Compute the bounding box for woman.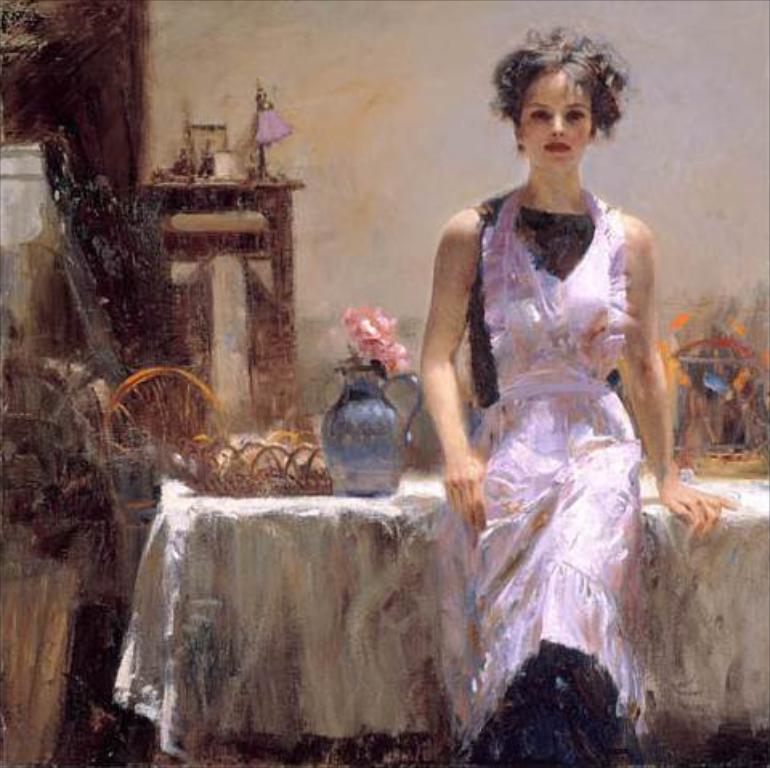
(x1=417, y1=19, x2=735, y2=765).
